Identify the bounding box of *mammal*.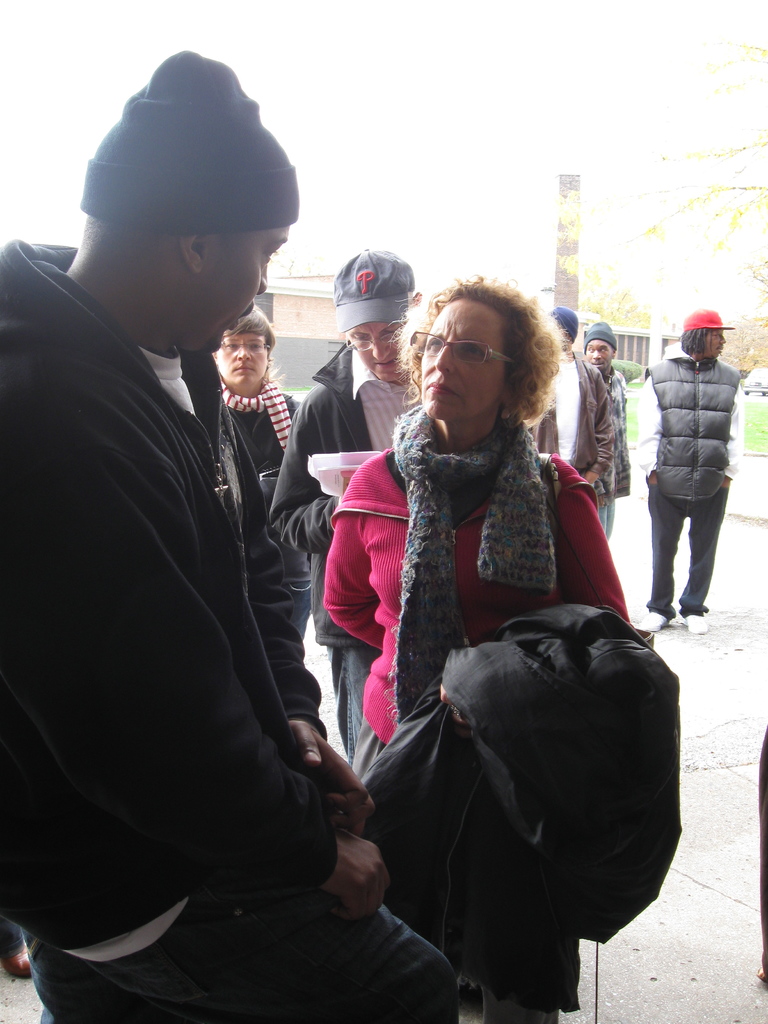
region(324, 268, 637, 1022).
